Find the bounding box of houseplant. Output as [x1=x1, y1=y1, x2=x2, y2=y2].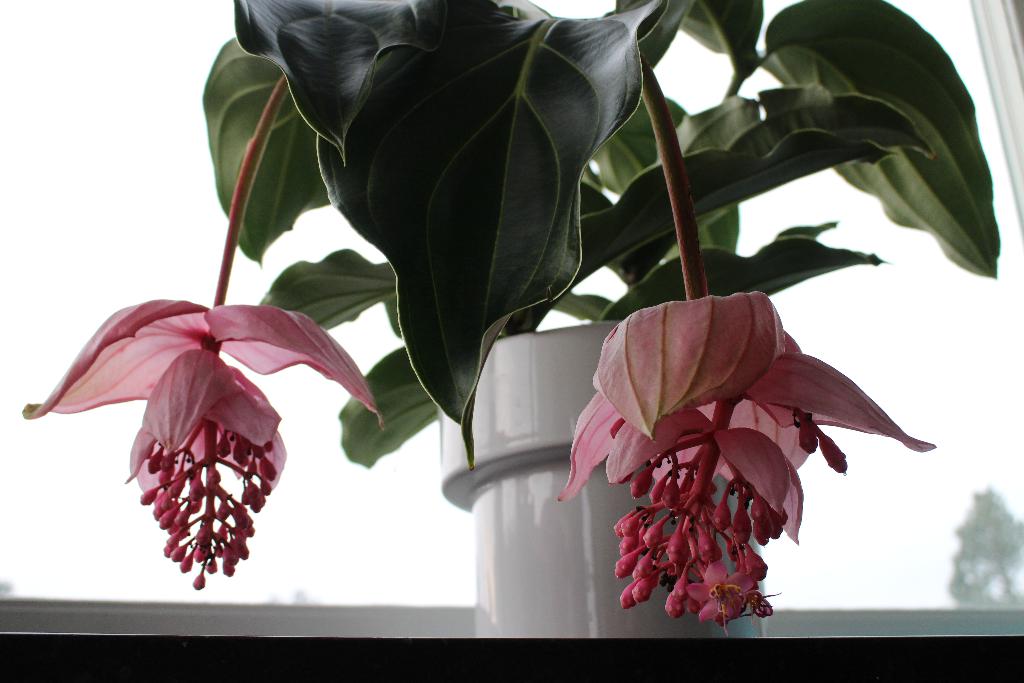
[x1=7, y1=0, x2=1023, y2=639].
